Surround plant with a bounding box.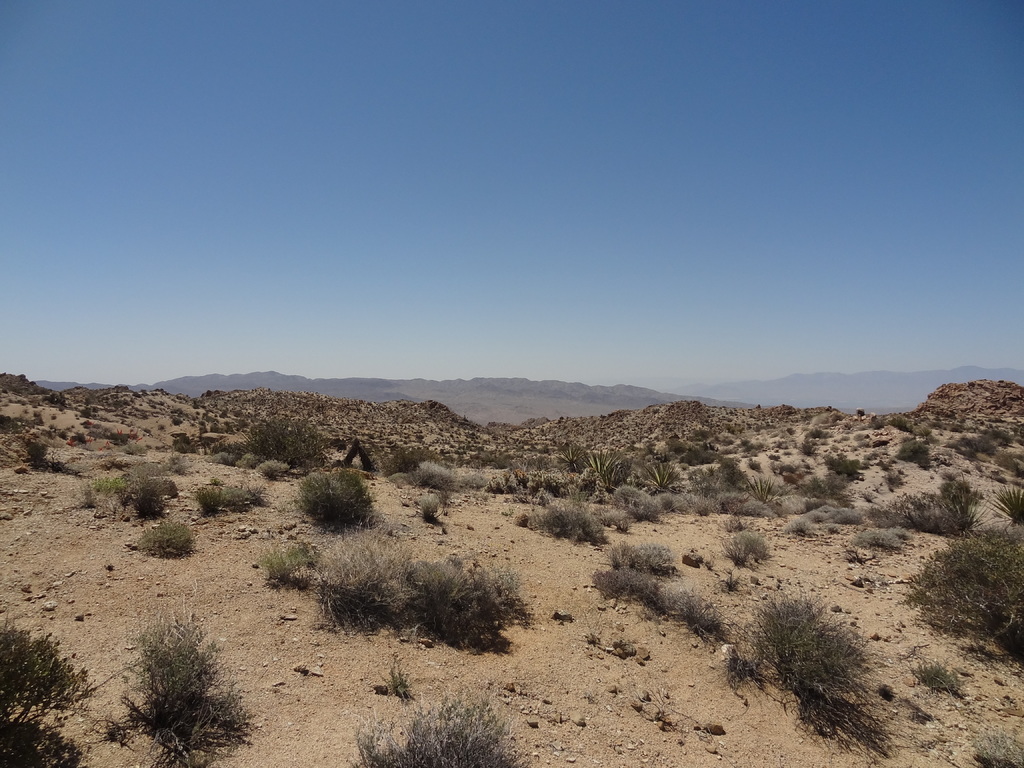
828 523 844 535.
